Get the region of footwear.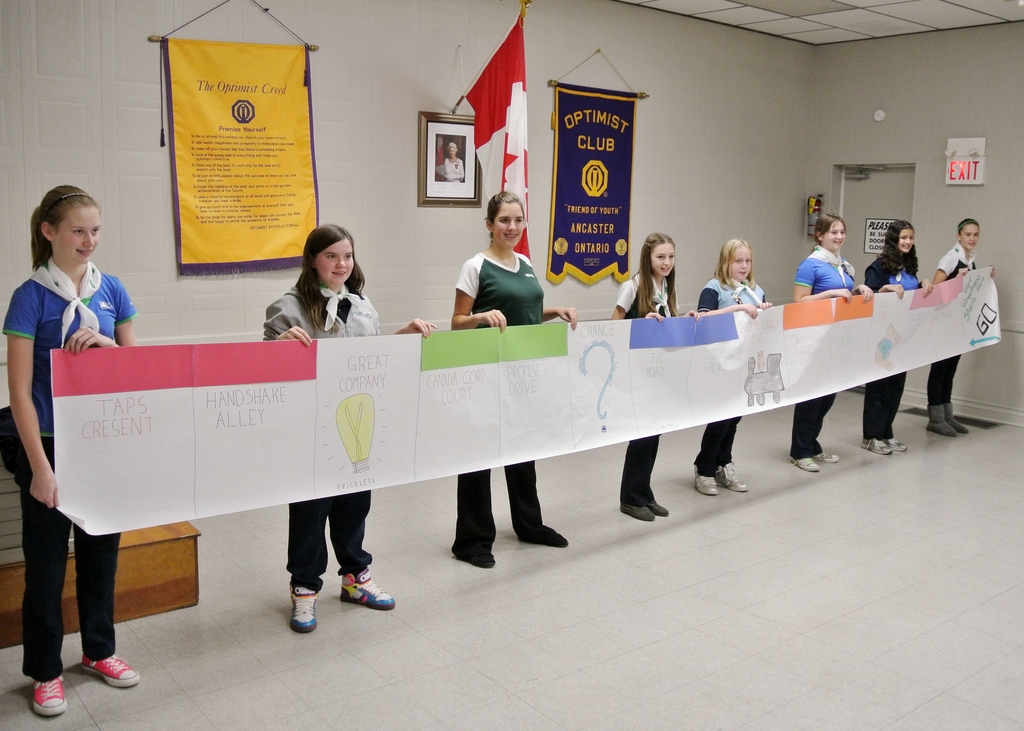
(651, 499, 669, 519).
